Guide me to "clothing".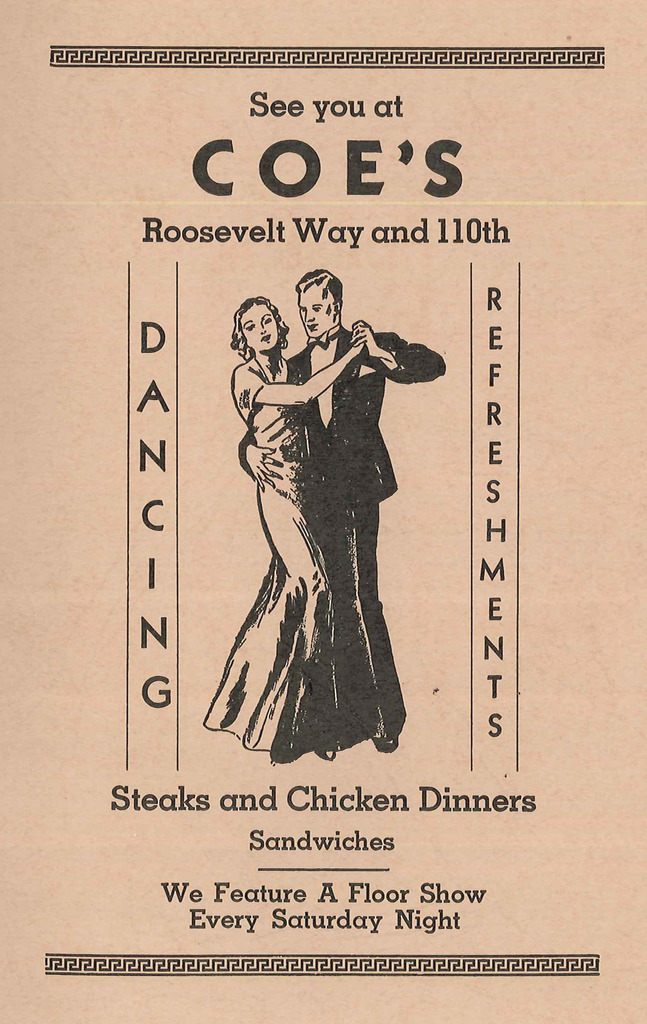
Guidance: region(285, 319, 437, 756).
